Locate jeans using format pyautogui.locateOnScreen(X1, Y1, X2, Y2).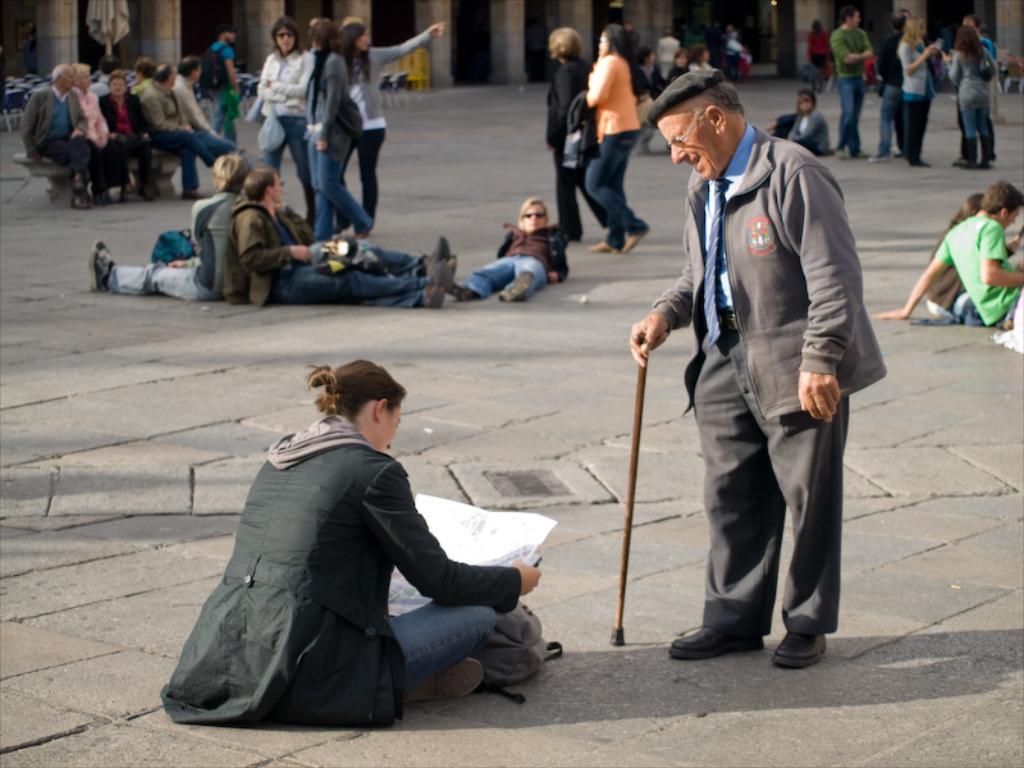
pyautogui.locateOnScreen(307, 125, 365, 239).
